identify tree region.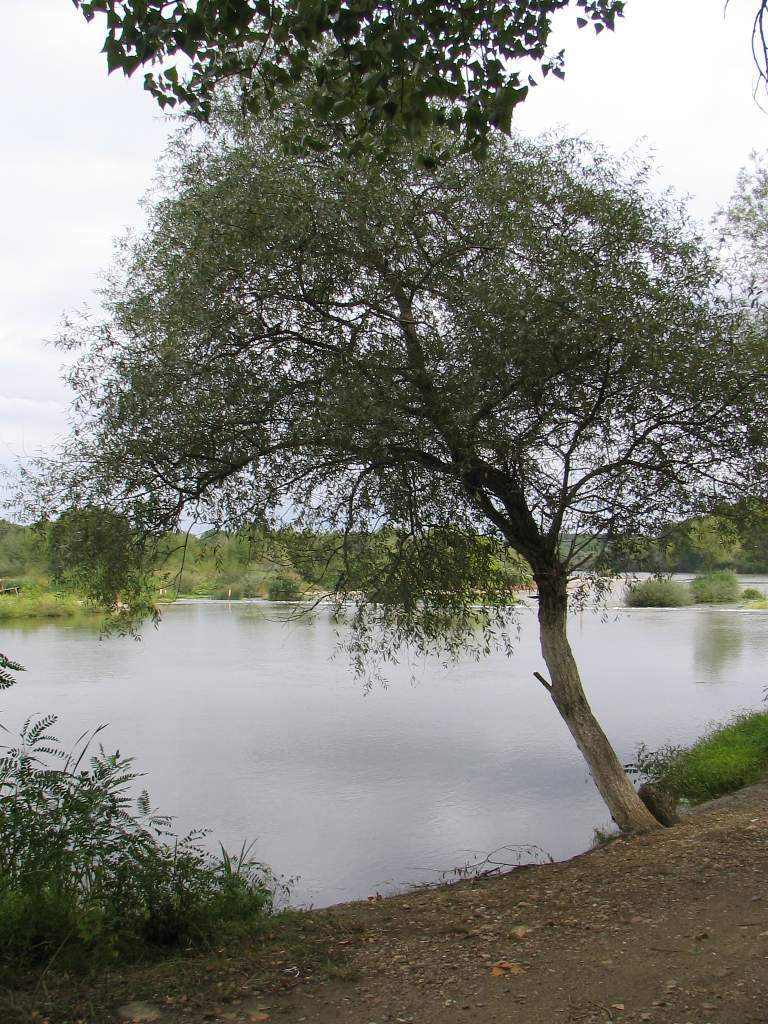
Region: select_region(29, 47, 740, 826).
